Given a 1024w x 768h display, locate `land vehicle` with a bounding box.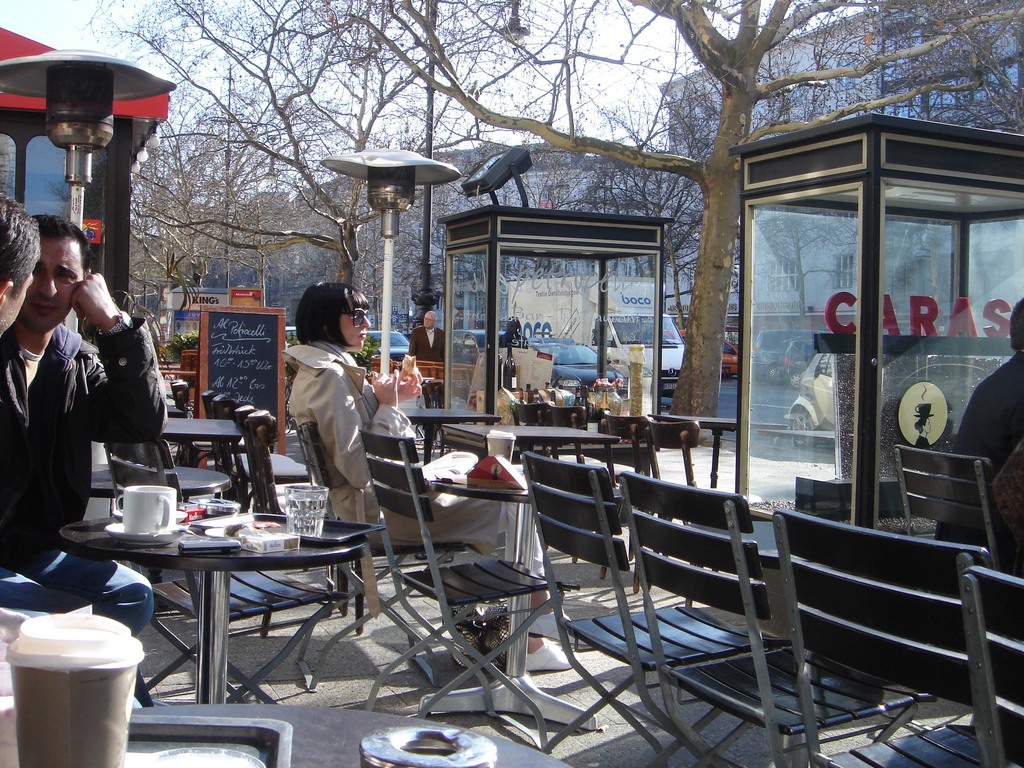
Located: bbox=[445, 326, 502, 355].
